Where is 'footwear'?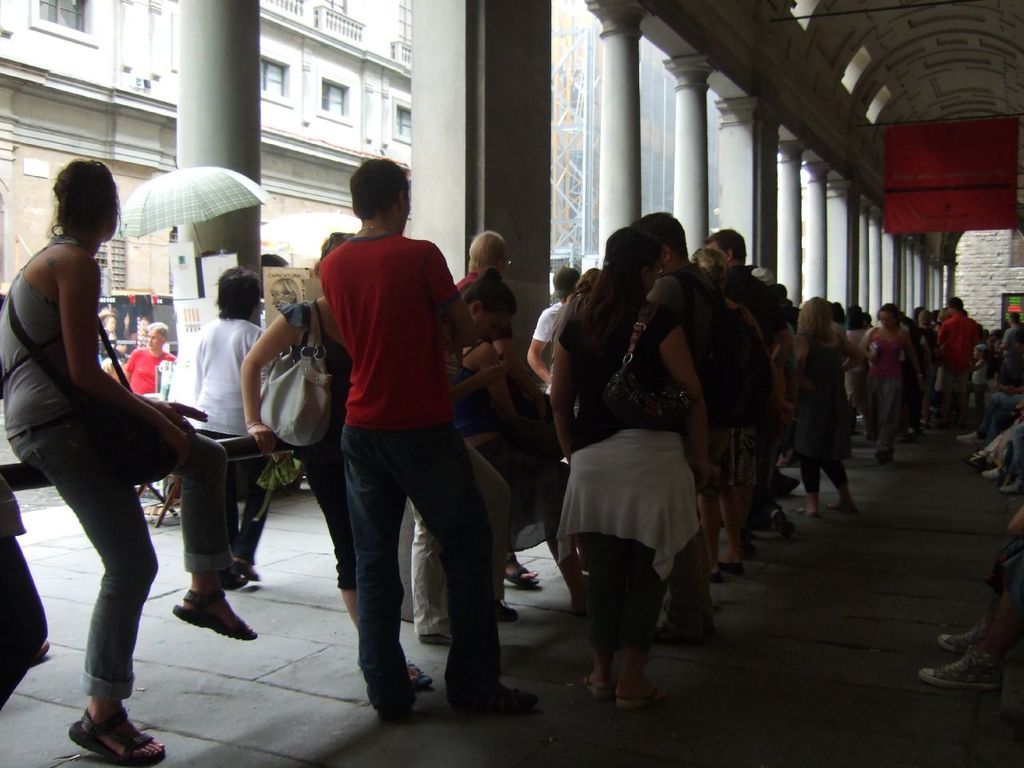
bbox(494, 598, 522, 625).
